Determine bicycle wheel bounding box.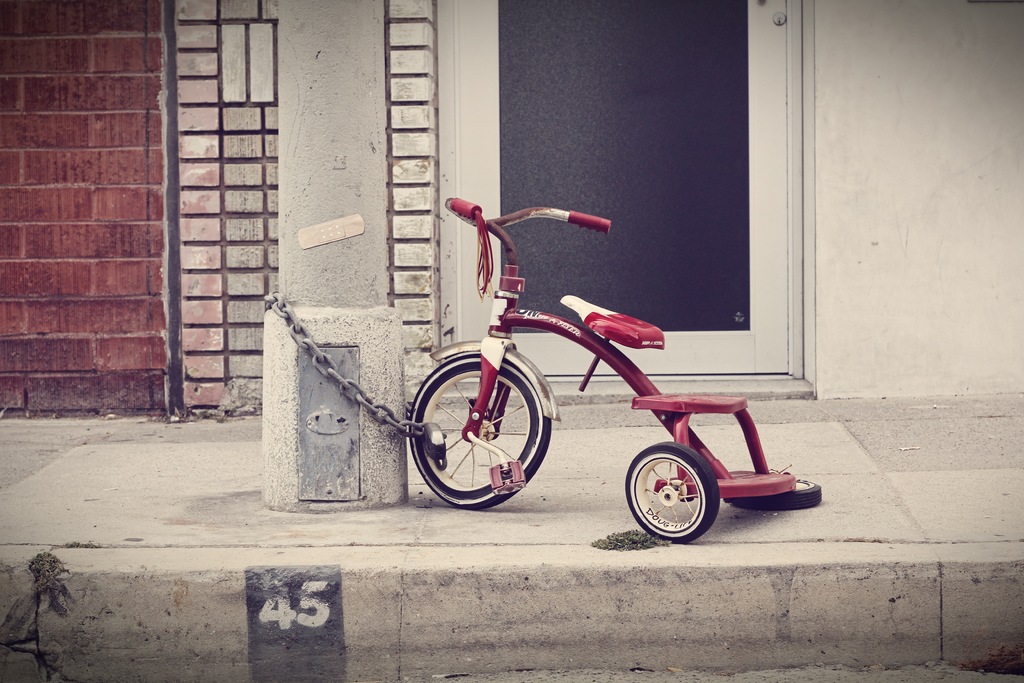
Determined: <box>406,345,554,511</box>.
